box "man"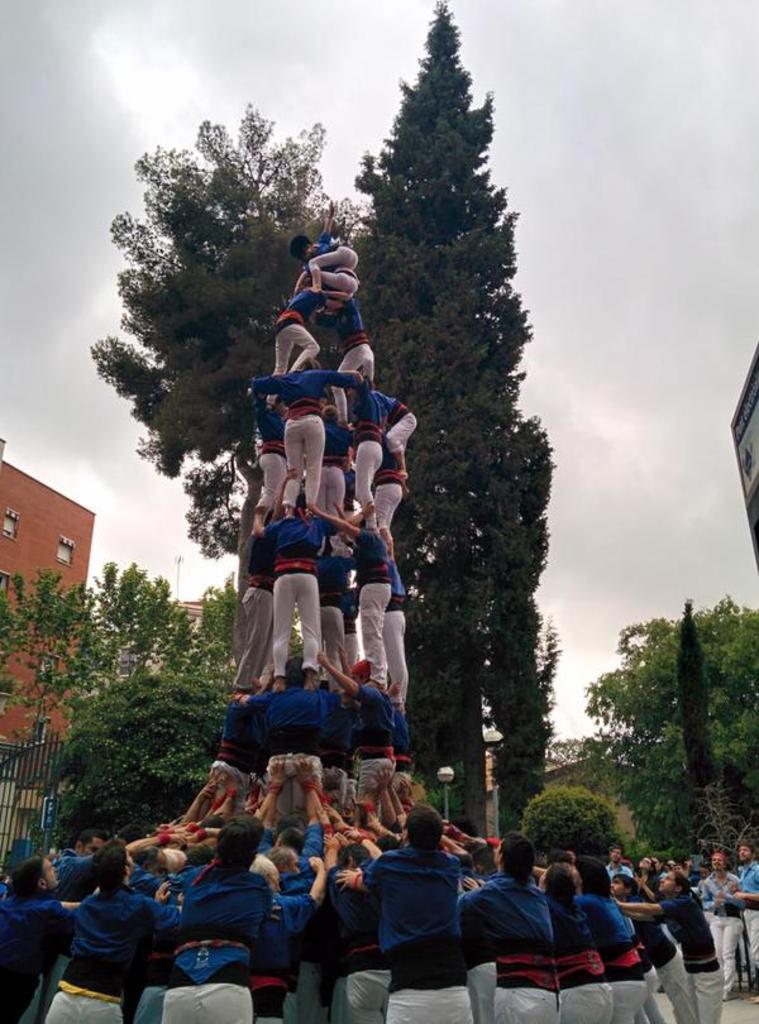
[206, 718, 239, 796]
